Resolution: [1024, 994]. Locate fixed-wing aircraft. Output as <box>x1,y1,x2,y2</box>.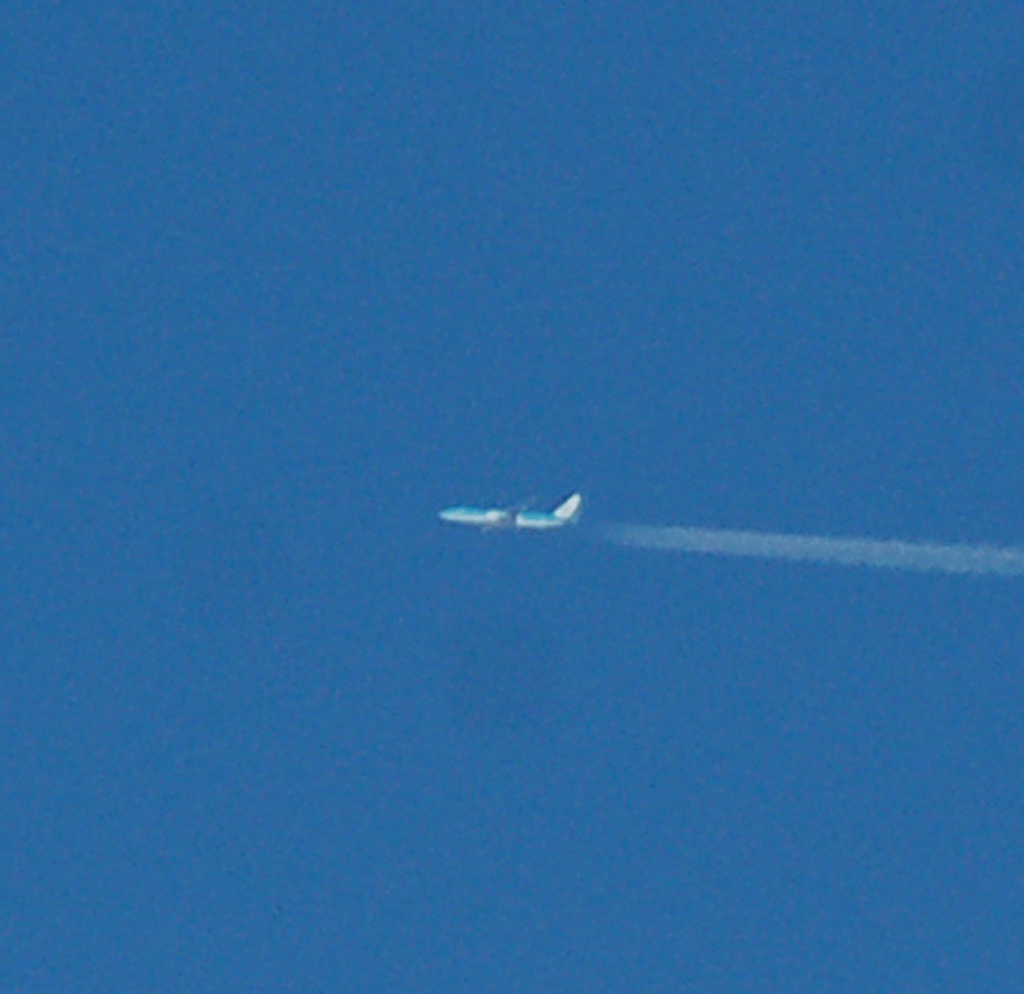
<box>442,488,585,536</box>.
